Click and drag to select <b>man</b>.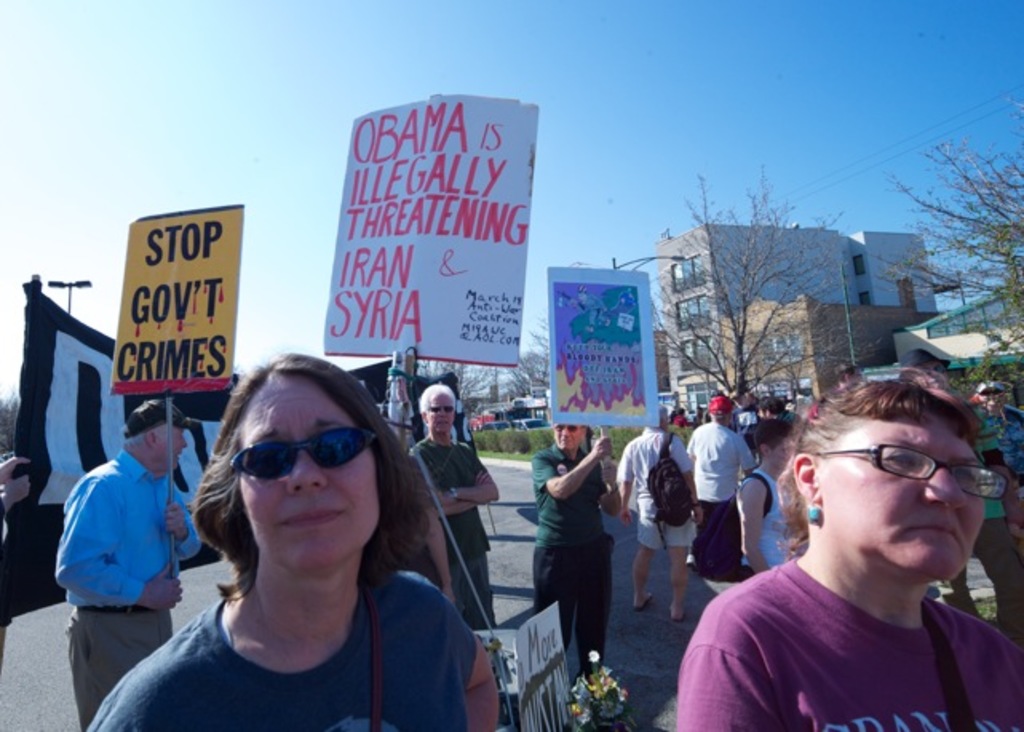
Selection: x1=50 y1=420 x2=185 y2=660.
